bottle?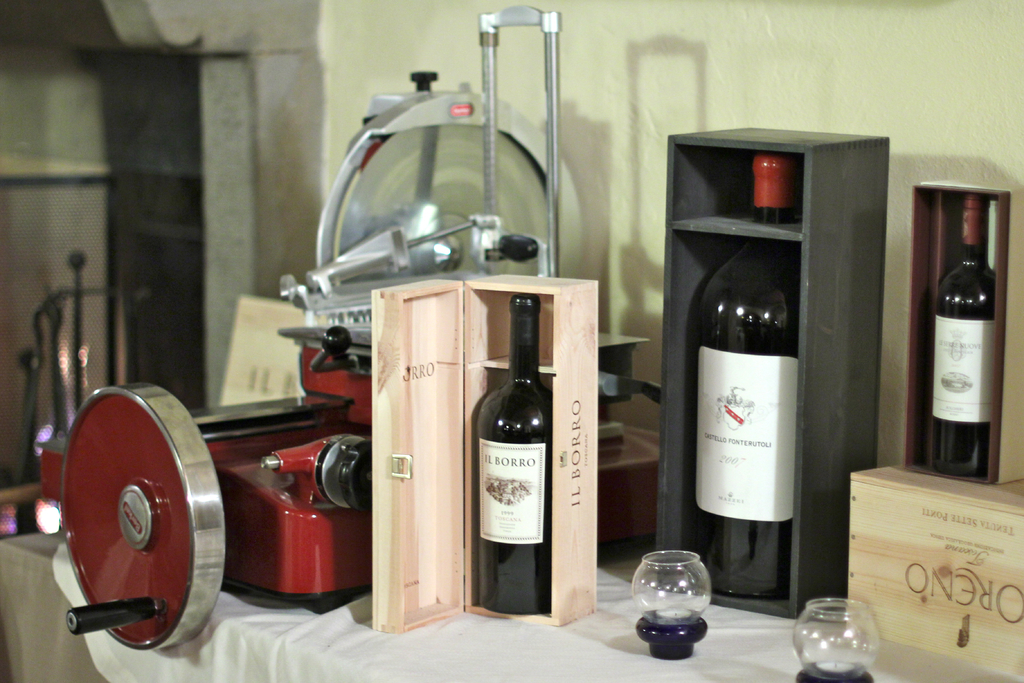
[left=689, top=151, right=793, bottom=604]
